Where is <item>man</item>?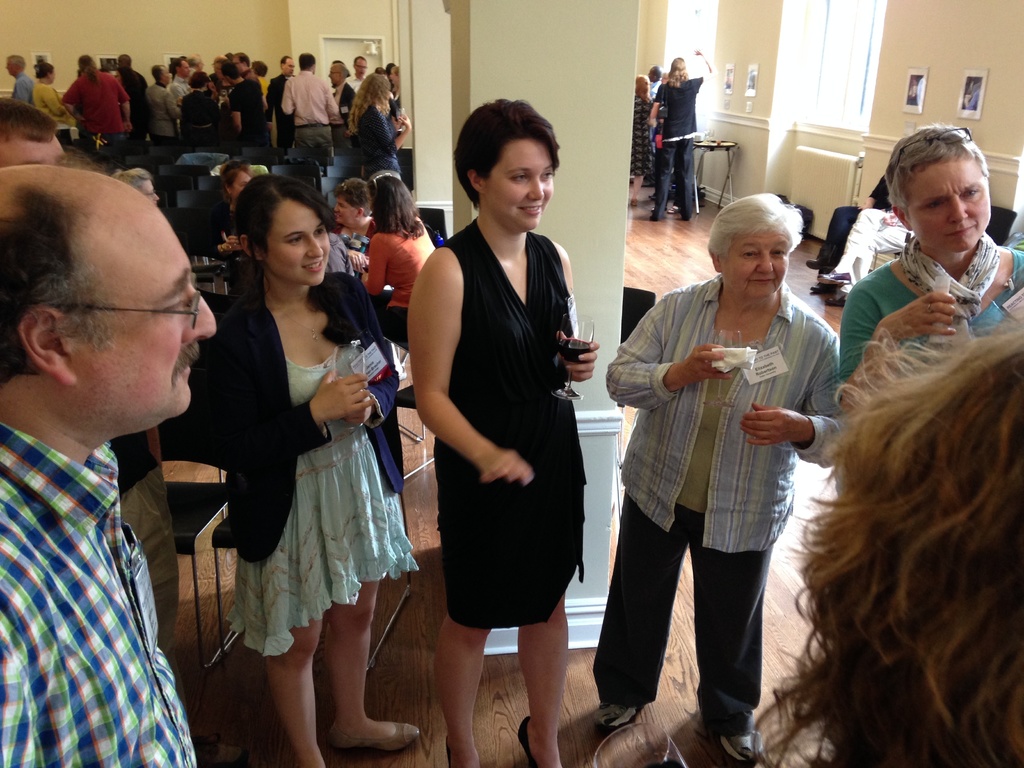
detection(10, 53, 37, 100).
